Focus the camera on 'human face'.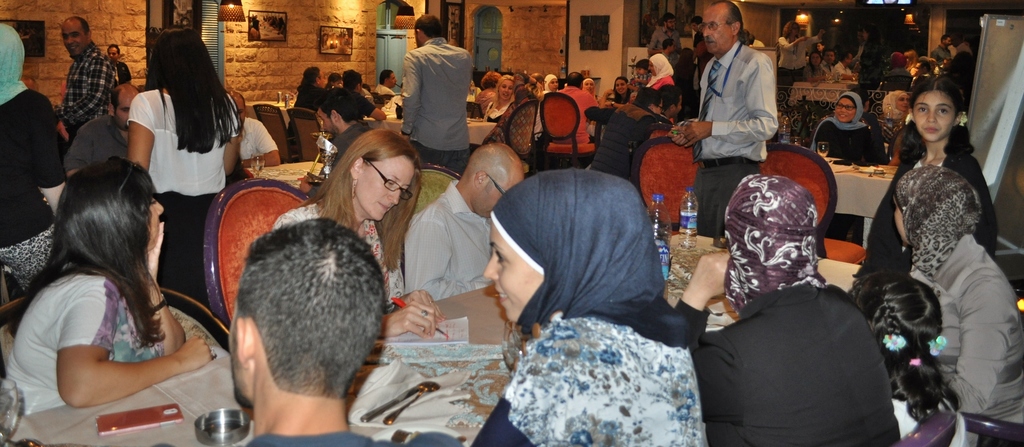
Focus region: (left=484, top=220, right=541, bottom=320).
